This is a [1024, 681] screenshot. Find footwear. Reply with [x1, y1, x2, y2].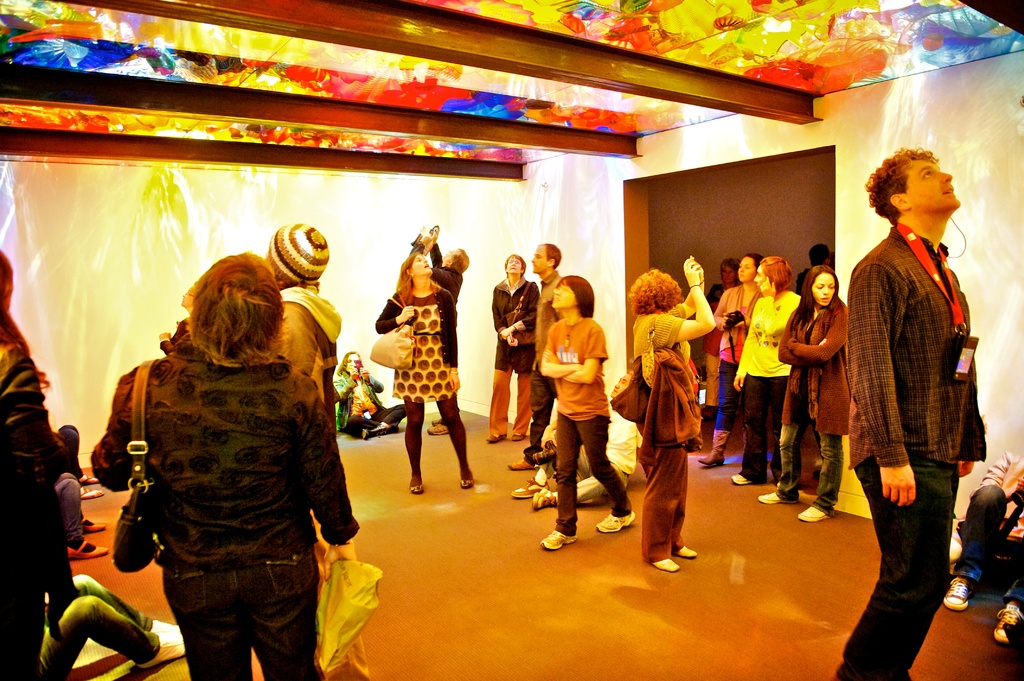
[511, 434, 524, 439].
